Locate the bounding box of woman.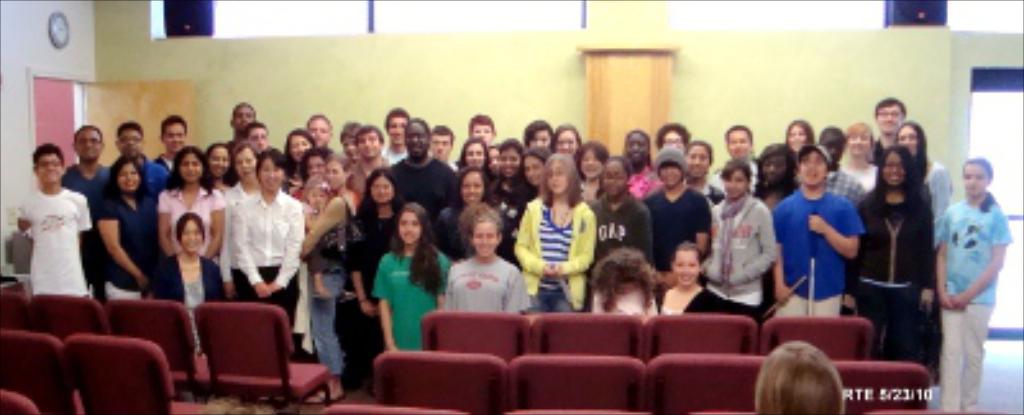
Bounding box: l=788, t=123, r=814, b=151.
